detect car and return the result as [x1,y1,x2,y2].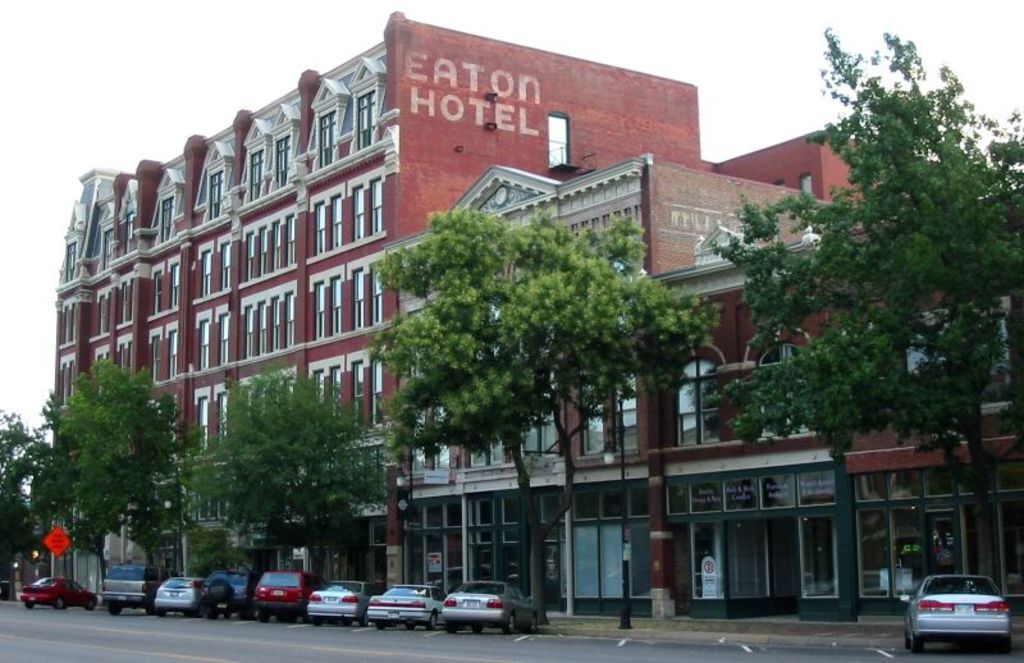
[305,575,385,631].
